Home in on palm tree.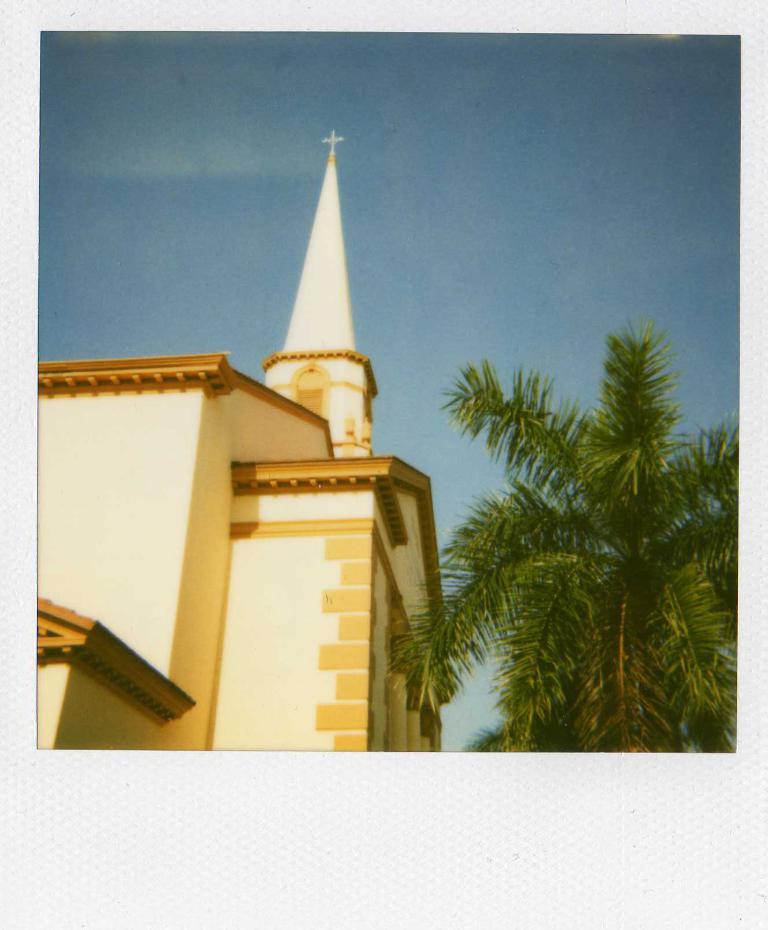
Homed in at rect(437, 341, 715, 787).
